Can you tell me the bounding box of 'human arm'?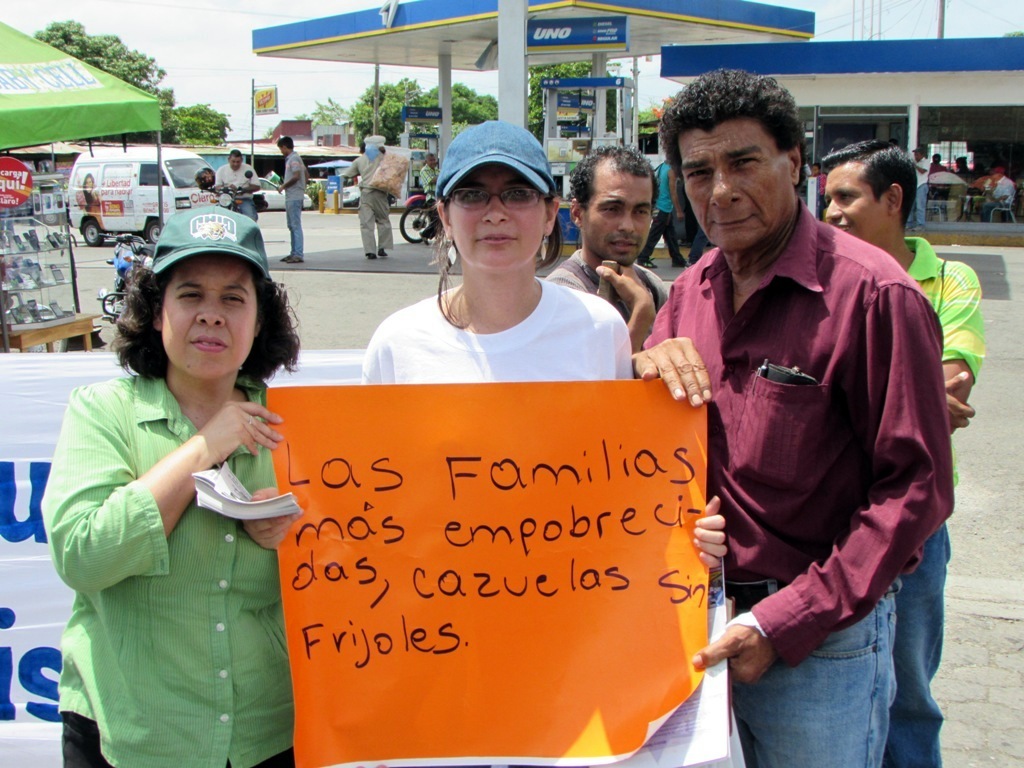
<region>64, 376, 279, 596</region>.
